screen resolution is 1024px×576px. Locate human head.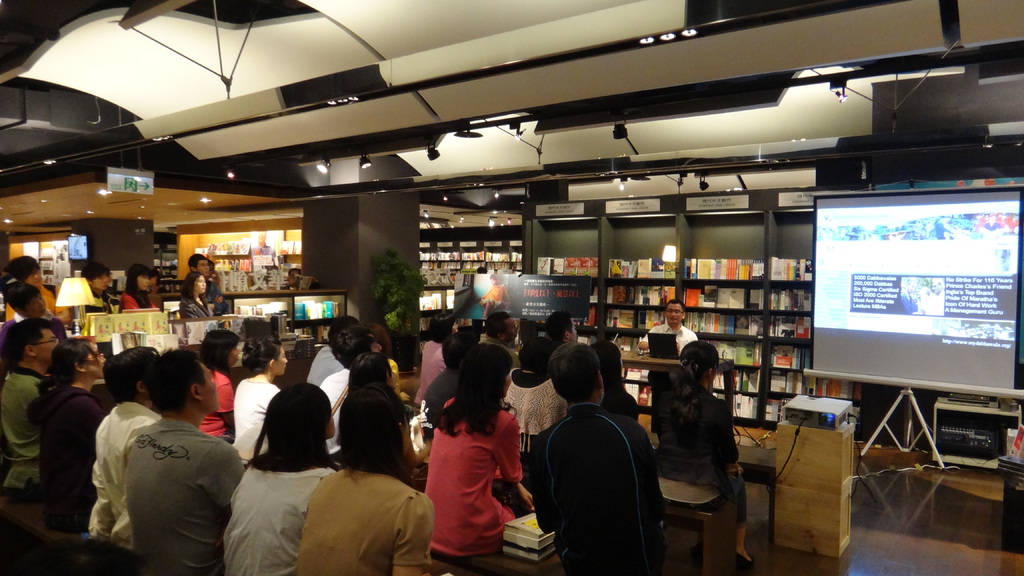
[left=483, top=312, right=518, bottom=343].
